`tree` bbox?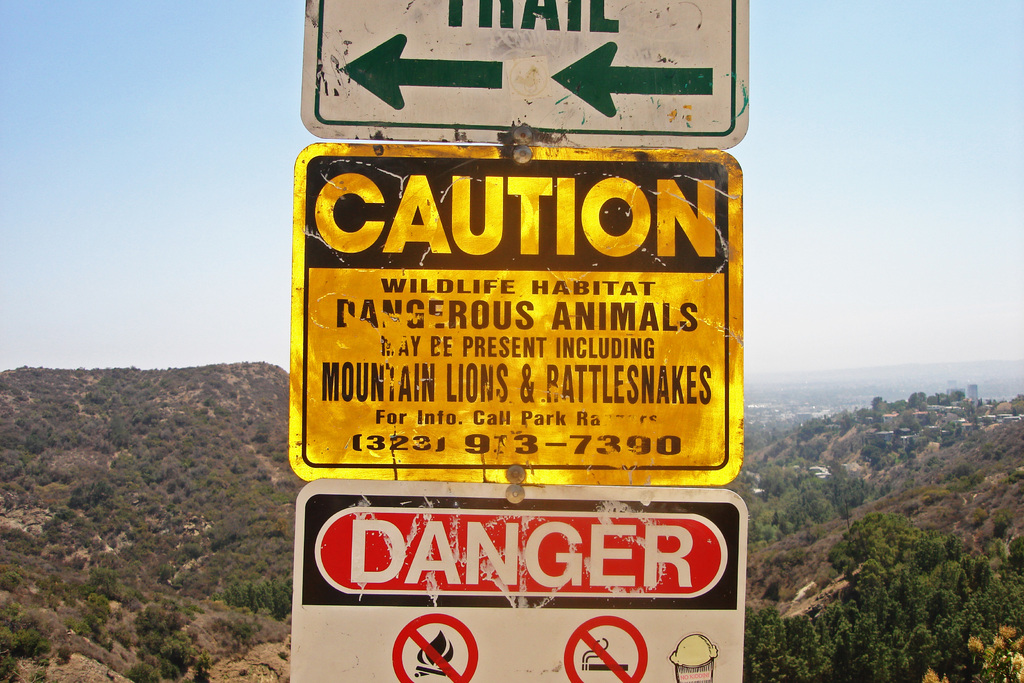
bbox=[907, 393, 925, 406]
